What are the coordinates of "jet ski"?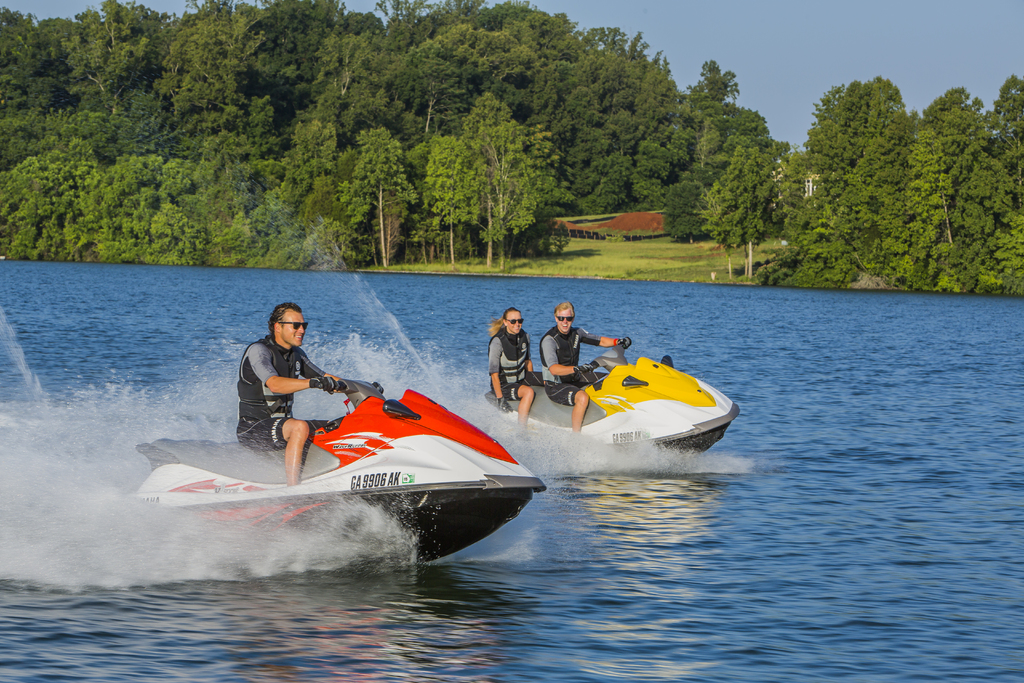
469/336/737/462.
